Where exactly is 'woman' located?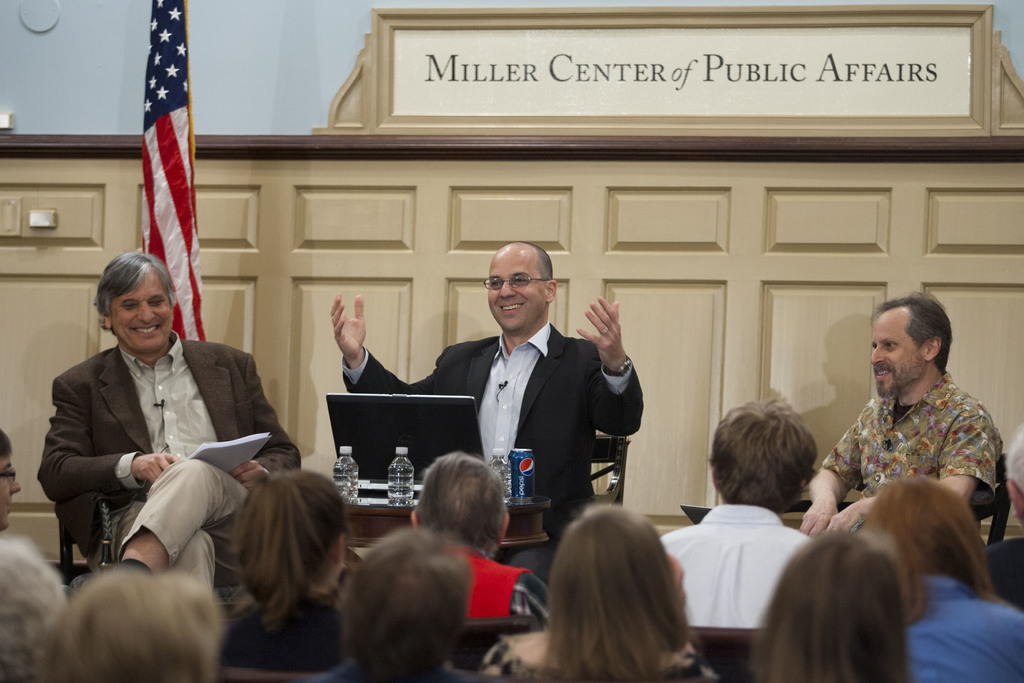
Its bounding box is 475,501,716,682.
